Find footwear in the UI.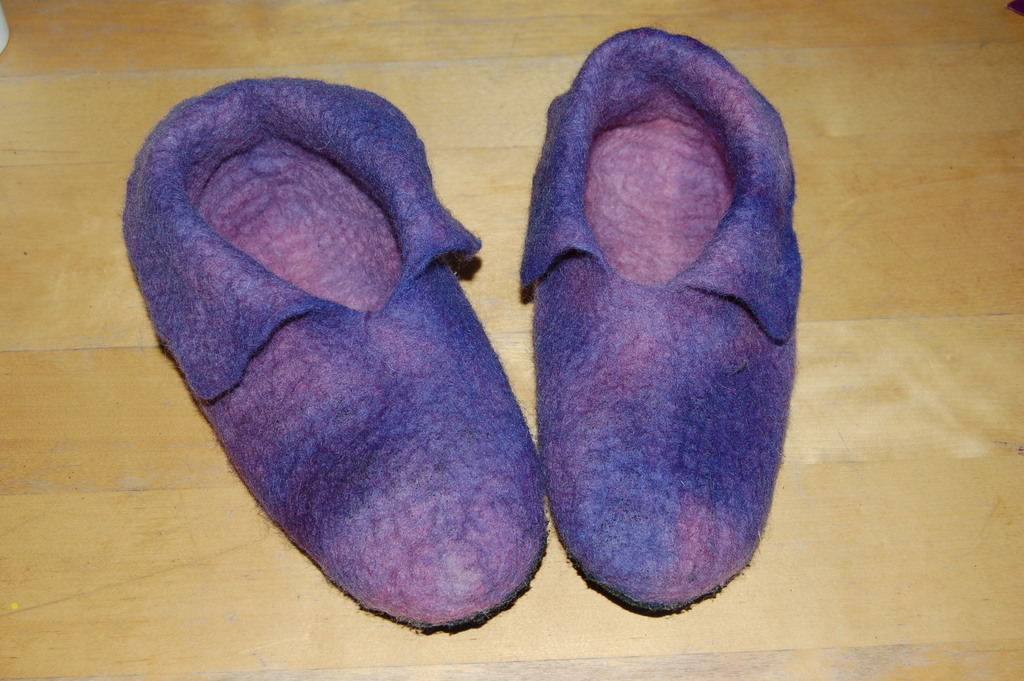
UI element at 122, 70, 551, 636.
